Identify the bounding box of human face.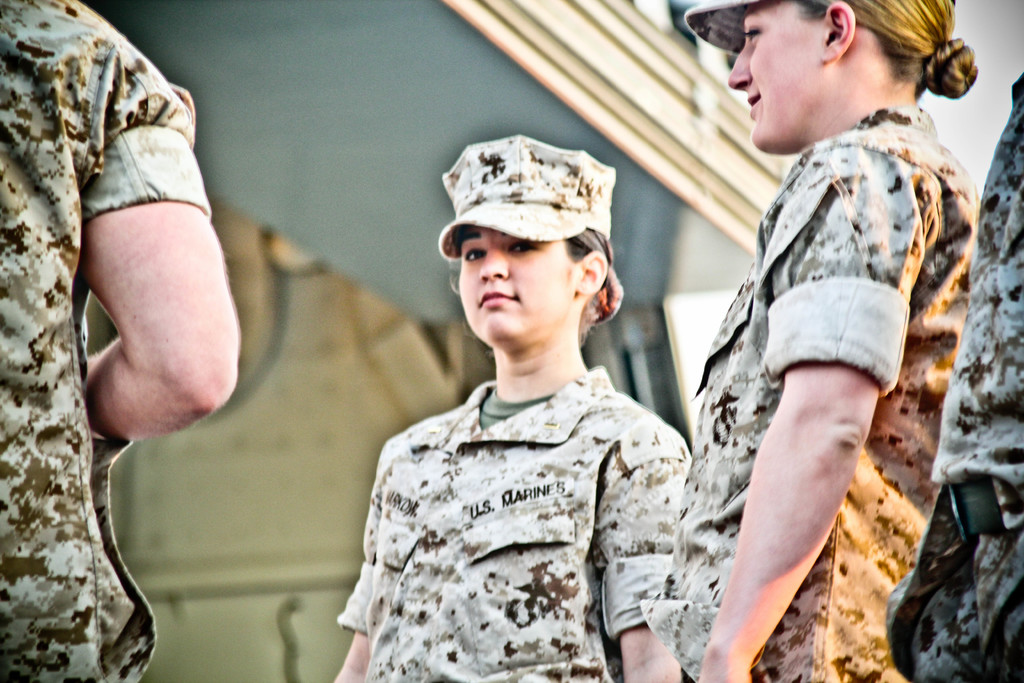
x1=729, y1=0, x2=819, y2=153.
